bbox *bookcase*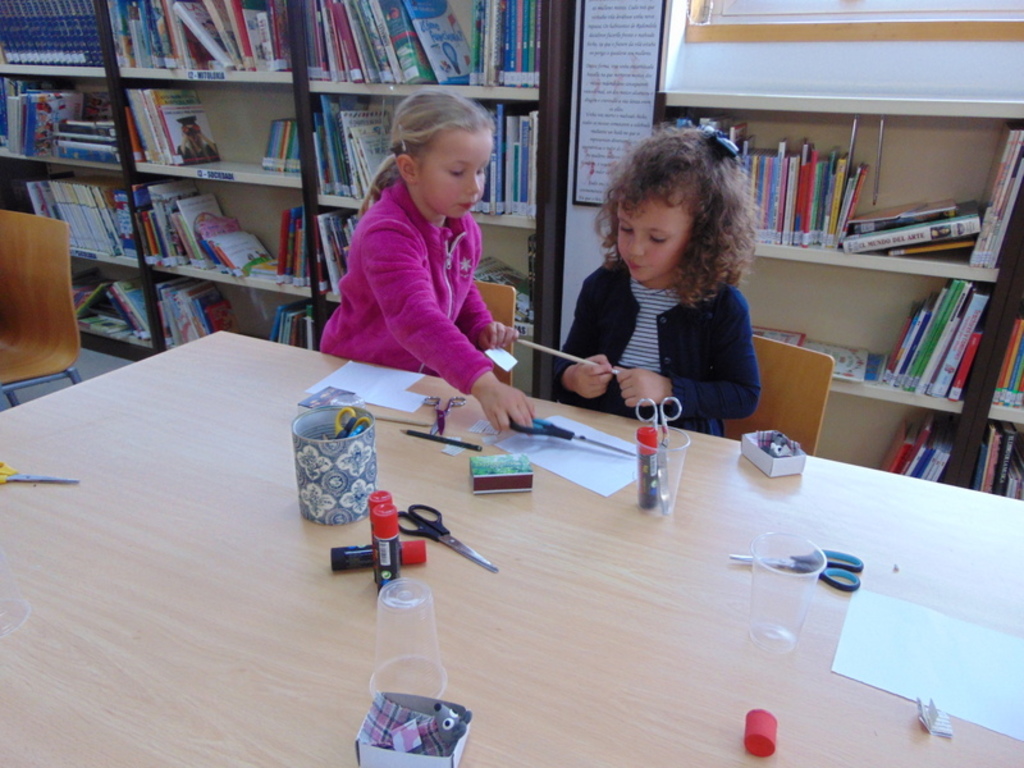
left=645, top=78, right=1023, bottom=506
